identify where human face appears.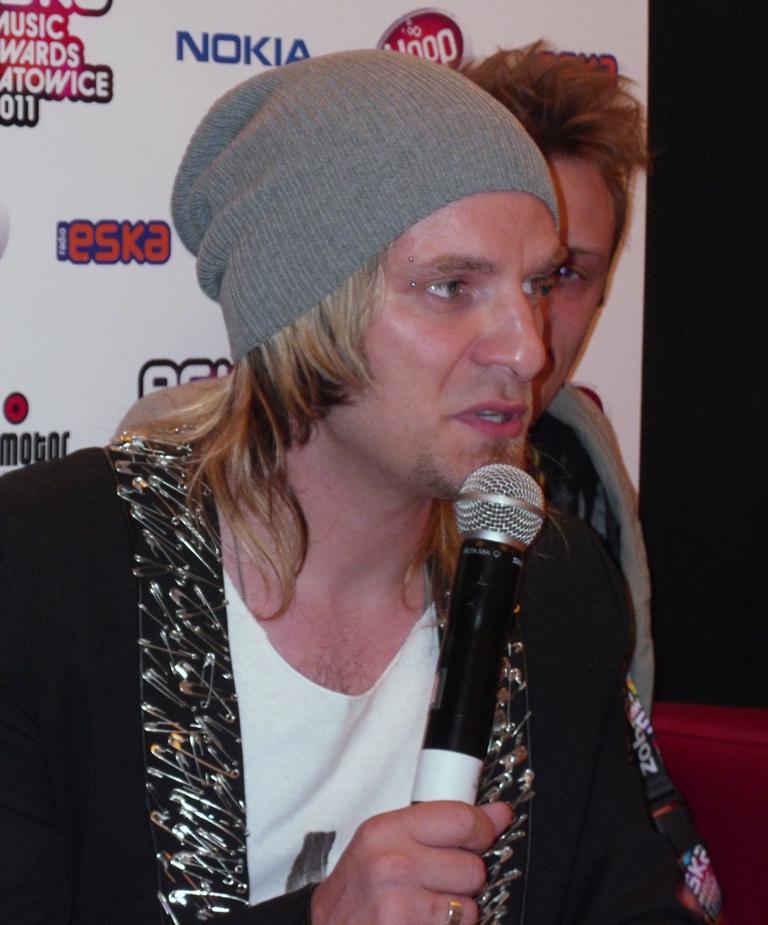
Appears at locate(532, 155, 612, 419).
